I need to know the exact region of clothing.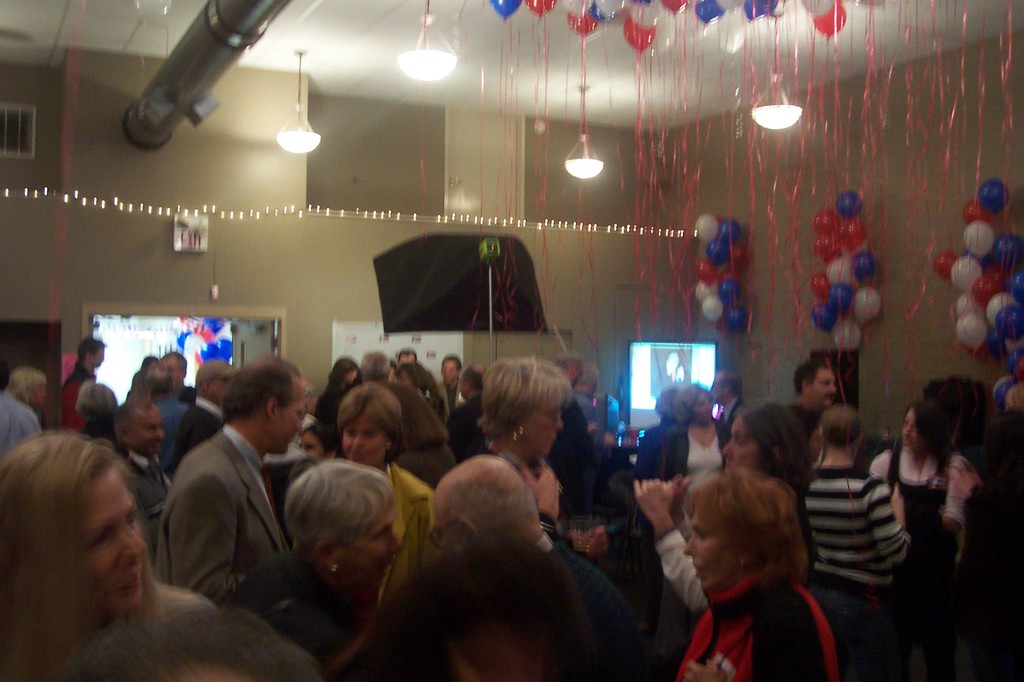
Region: left=114, top=447, right=166, bottom=504.
